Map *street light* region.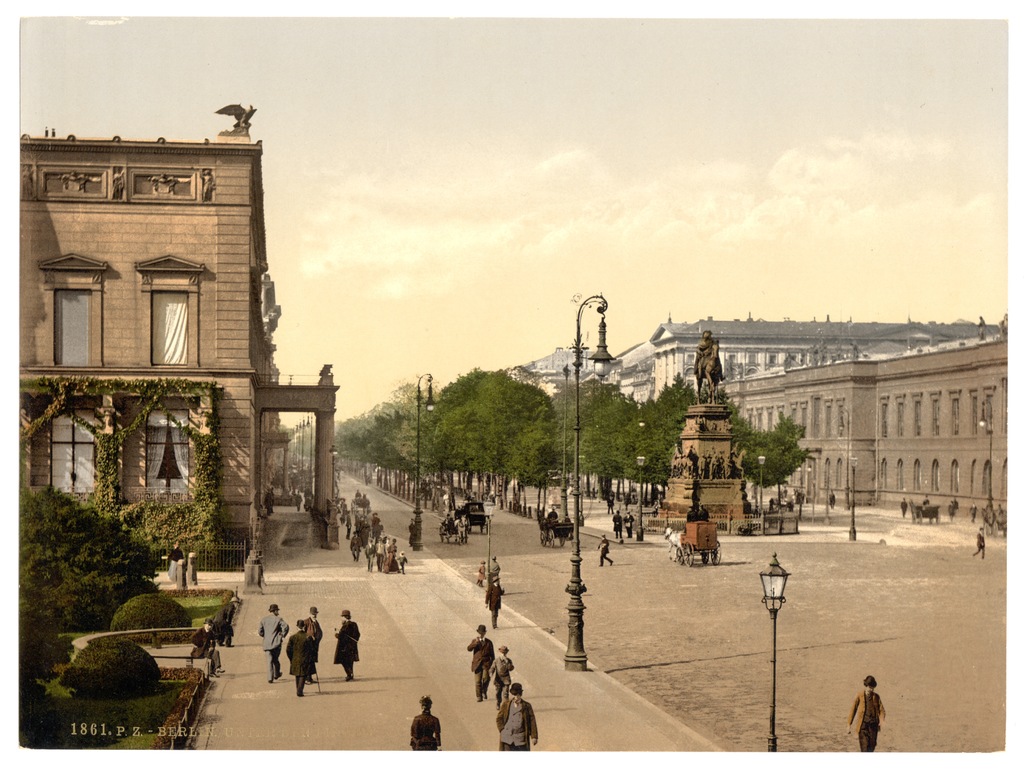
Mapped to (x1=483, y1=498, x2=495, y2=578).
